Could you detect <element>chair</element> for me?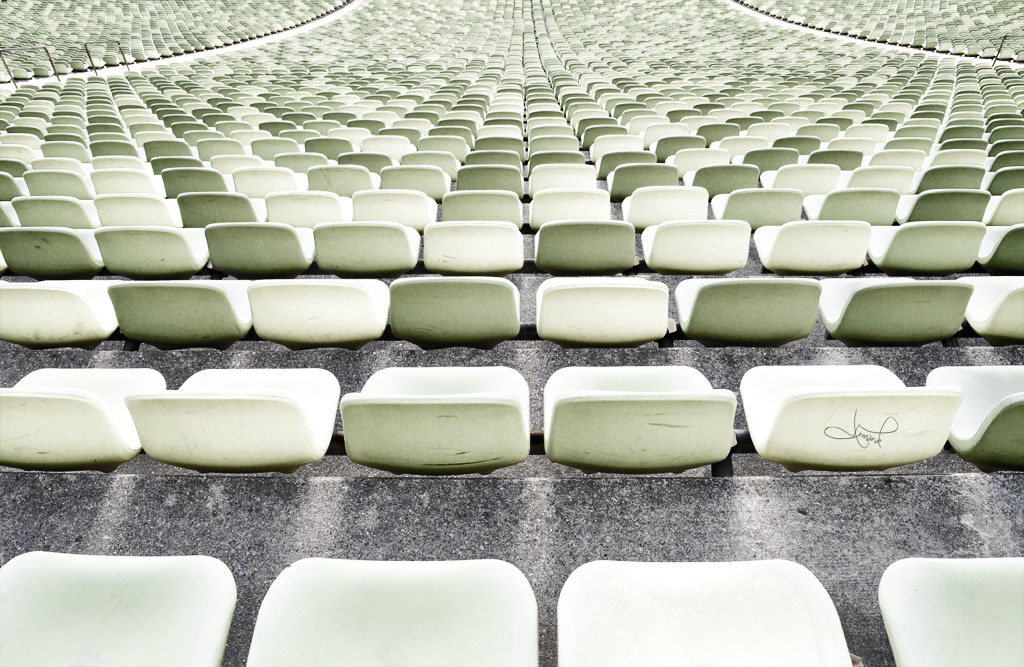
Detection result: bbox=(384, 275, 521, 349).
